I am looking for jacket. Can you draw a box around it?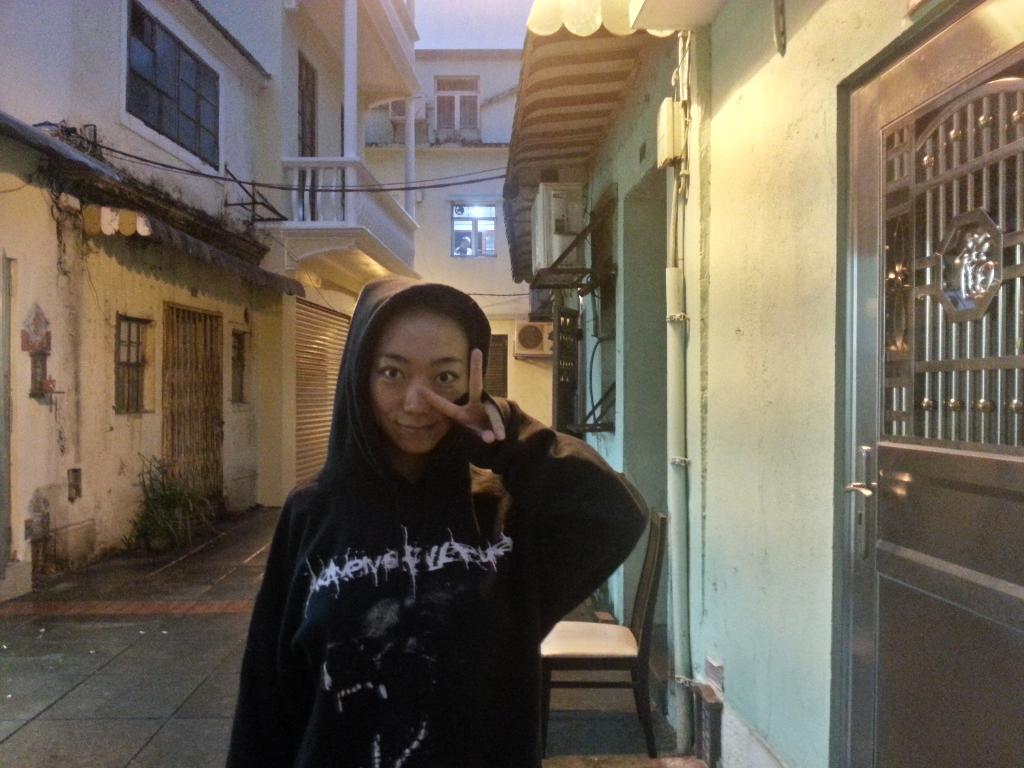
Sure, the bounding box is [x1=227, y1=274, x2=650, y2=767].
